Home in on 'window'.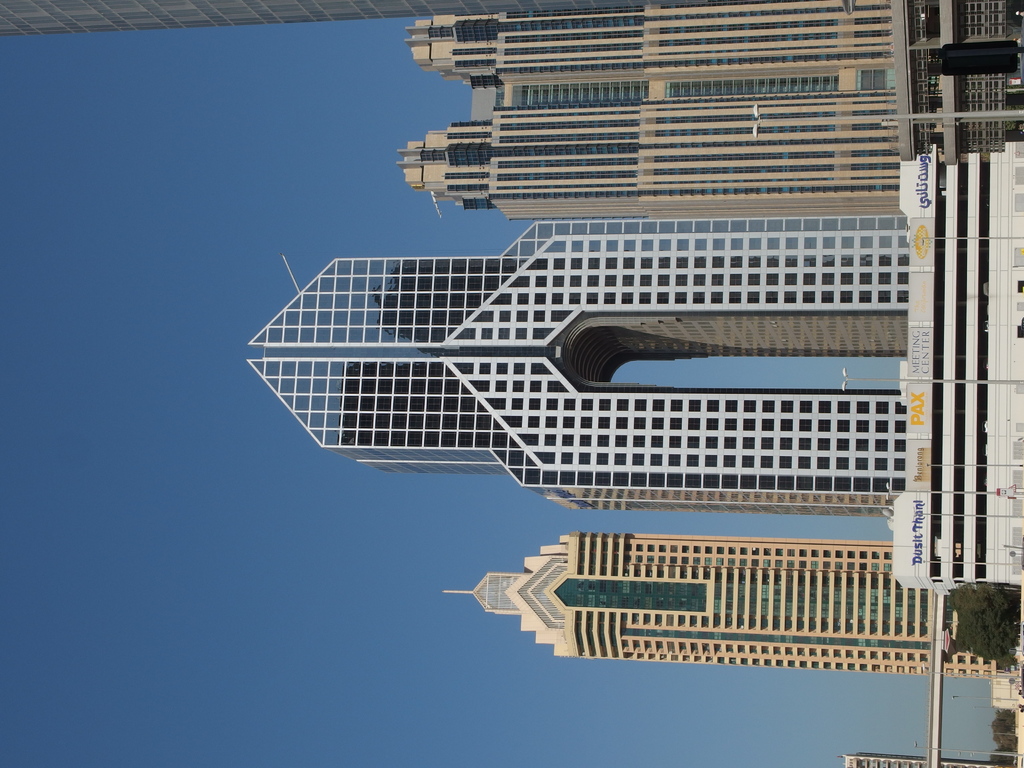
Homed in at (x1=878, y1=271, x2=892, y2=284).
